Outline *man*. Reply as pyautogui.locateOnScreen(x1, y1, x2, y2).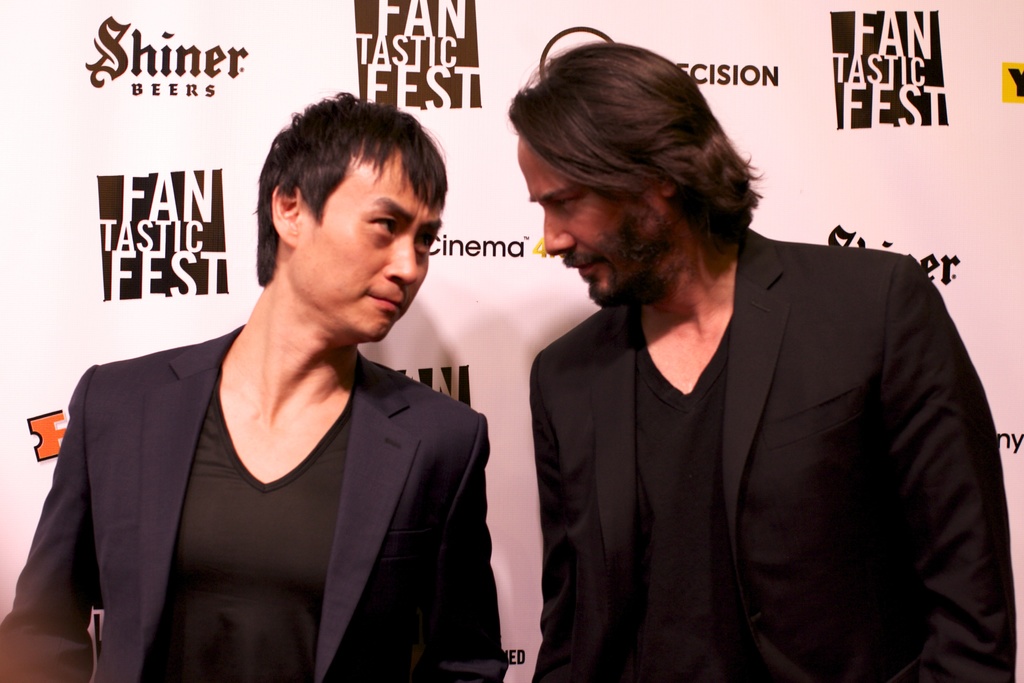
pyautogui.locateOnScreen(0, 89, 514, 680).
